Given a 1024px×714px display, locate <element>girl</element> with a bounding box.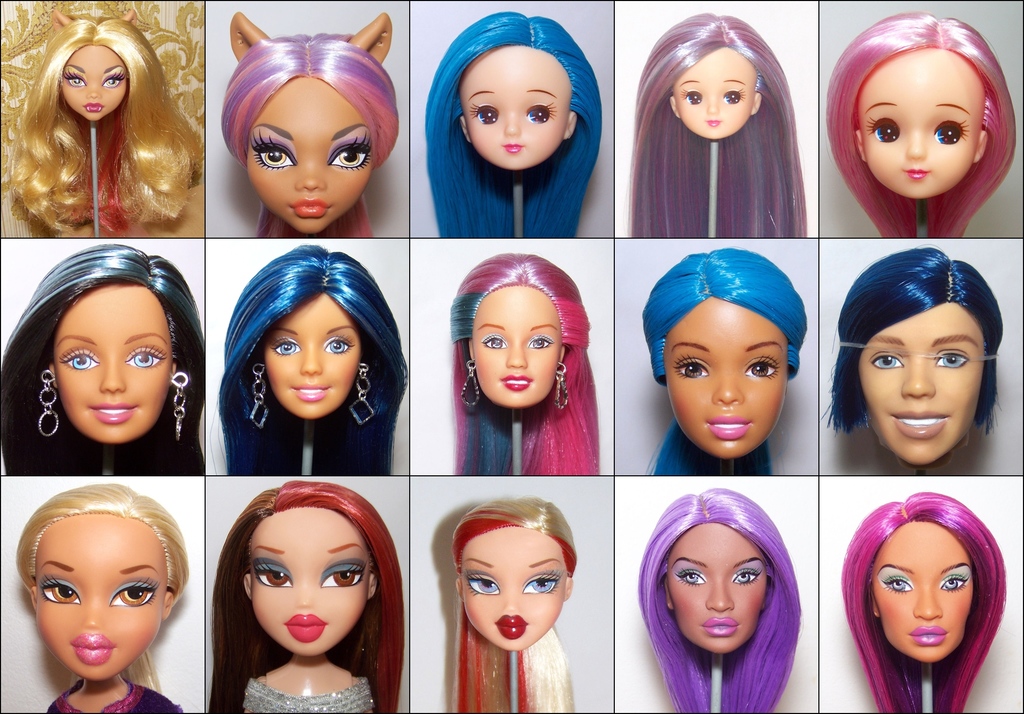
Located: BBox(638, 484, 803, 713).
